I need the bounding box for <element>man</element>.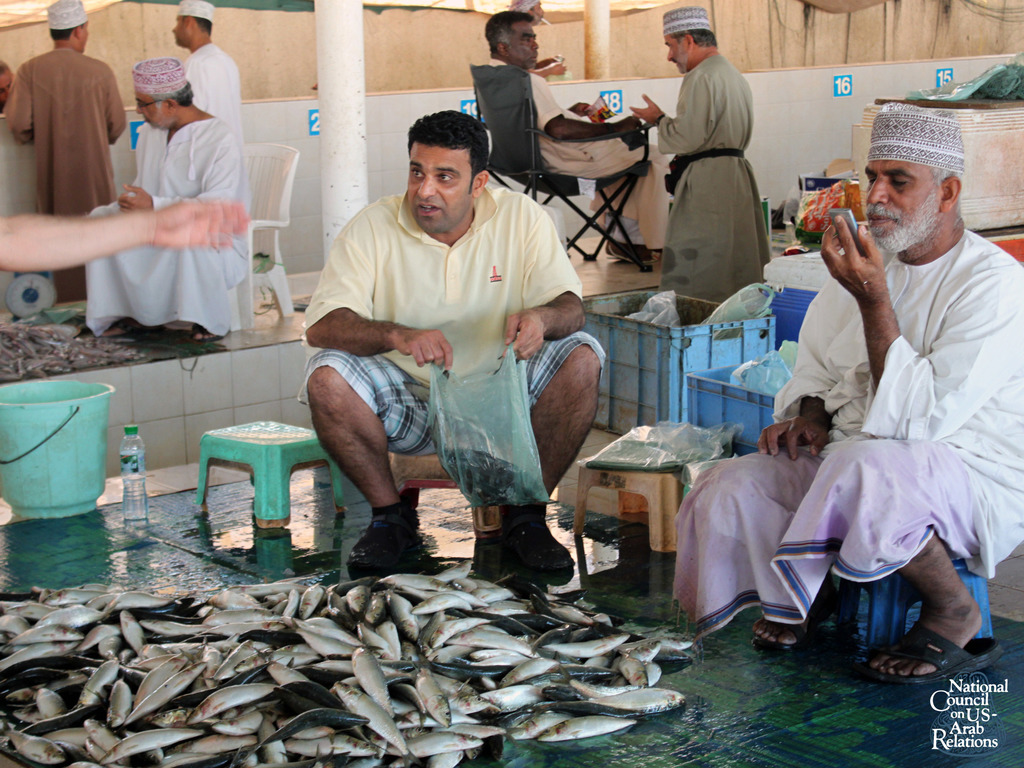
Here it is: Rect(625, 3, 771, 335).
